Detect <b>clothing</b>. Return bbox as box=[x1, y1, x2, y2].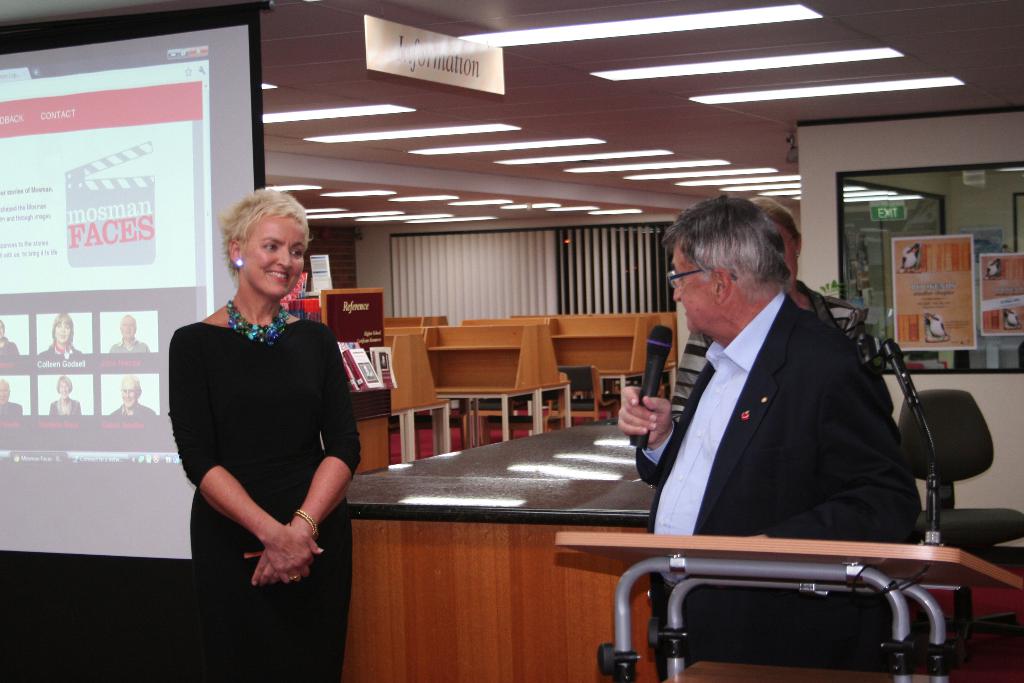
box=[632, 288, 924, 682].
